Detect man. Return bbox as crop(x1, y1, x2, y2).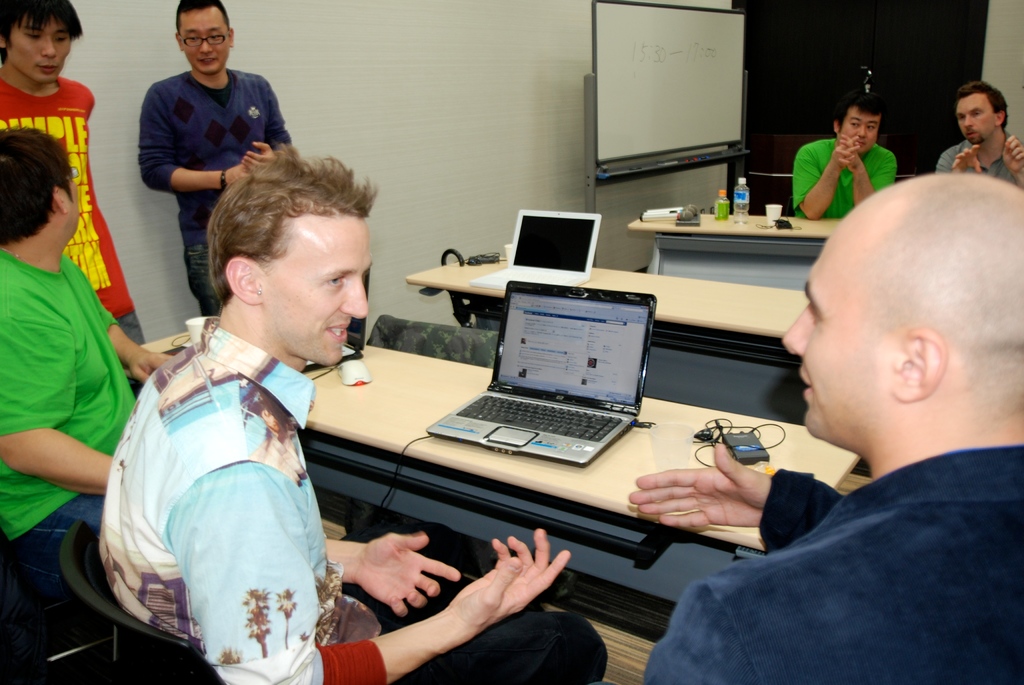
crop(934, 80, 1023, 188).
